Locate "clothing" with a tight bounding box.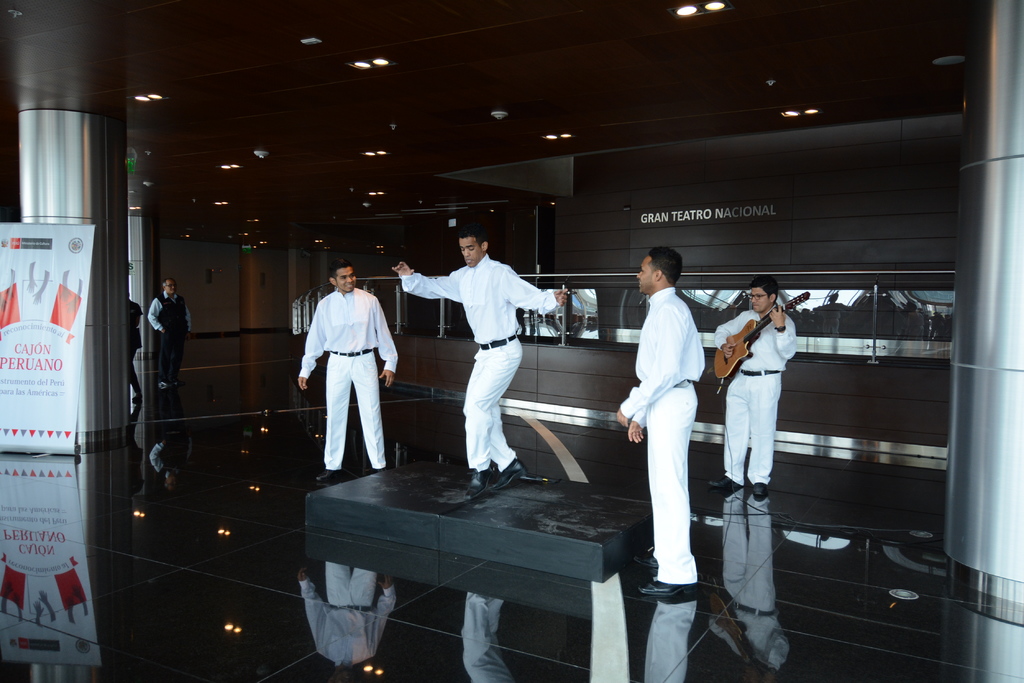
(297,285,396,471).
